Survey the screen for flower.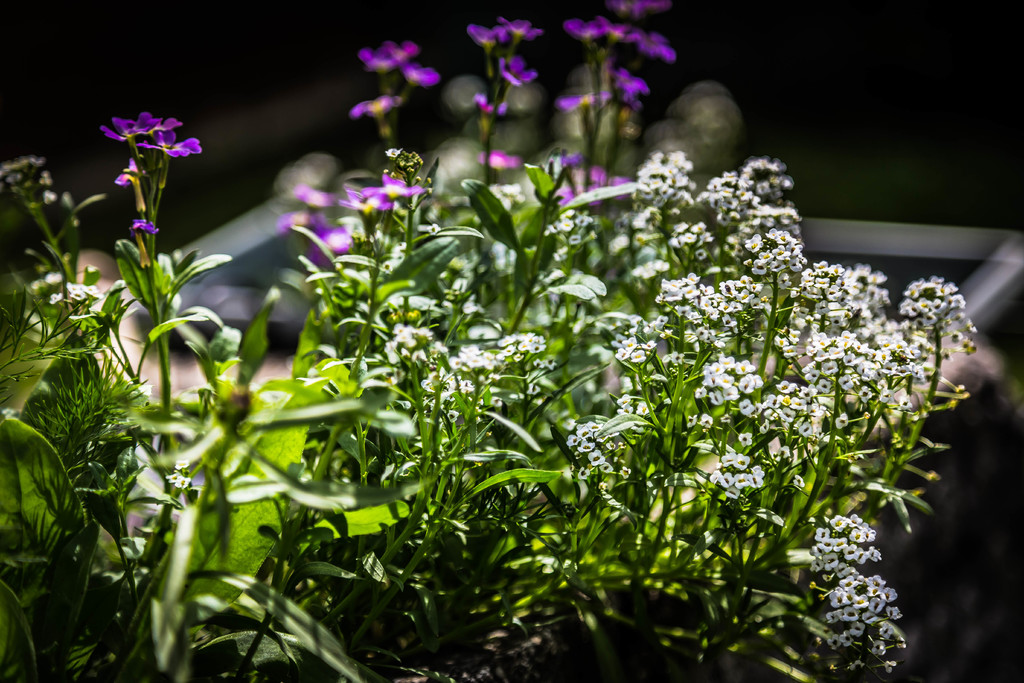
Survey found: select_region(404, 62, 432, 92).
